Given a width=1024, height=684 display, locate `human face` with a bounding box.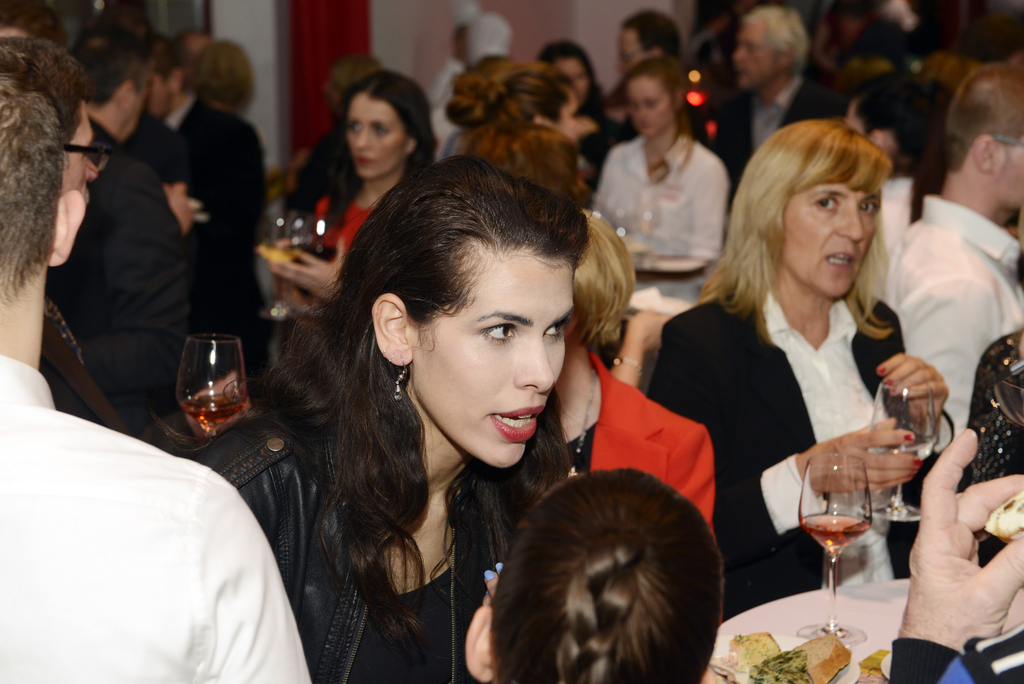
Located: x1=628, y1=76, x2=675, y2=138.
